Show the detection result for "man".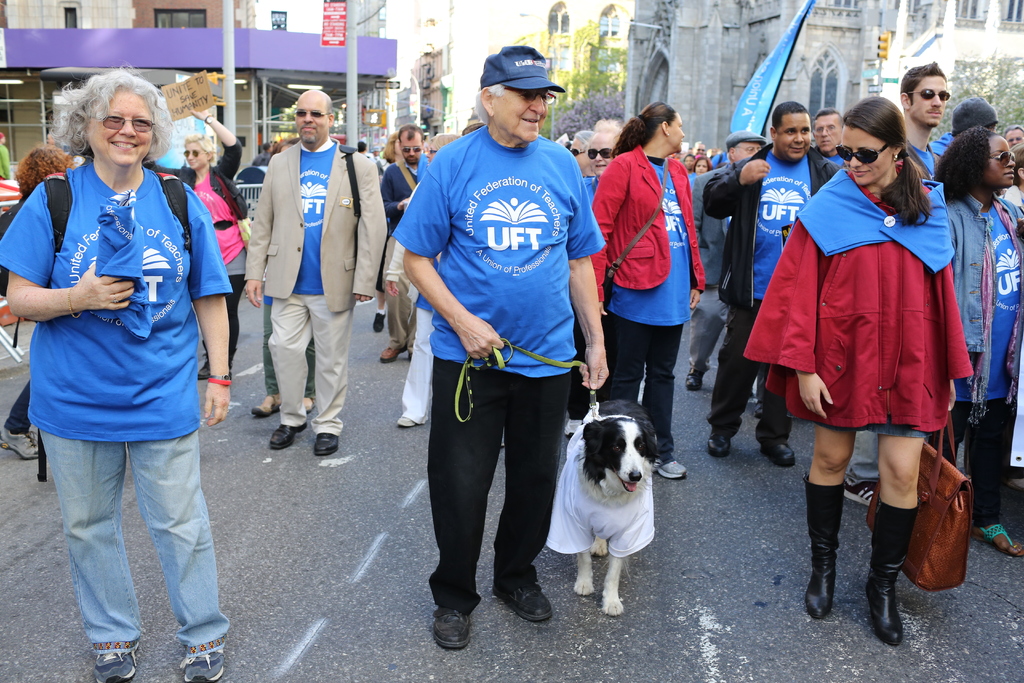
44 134 60 144.
